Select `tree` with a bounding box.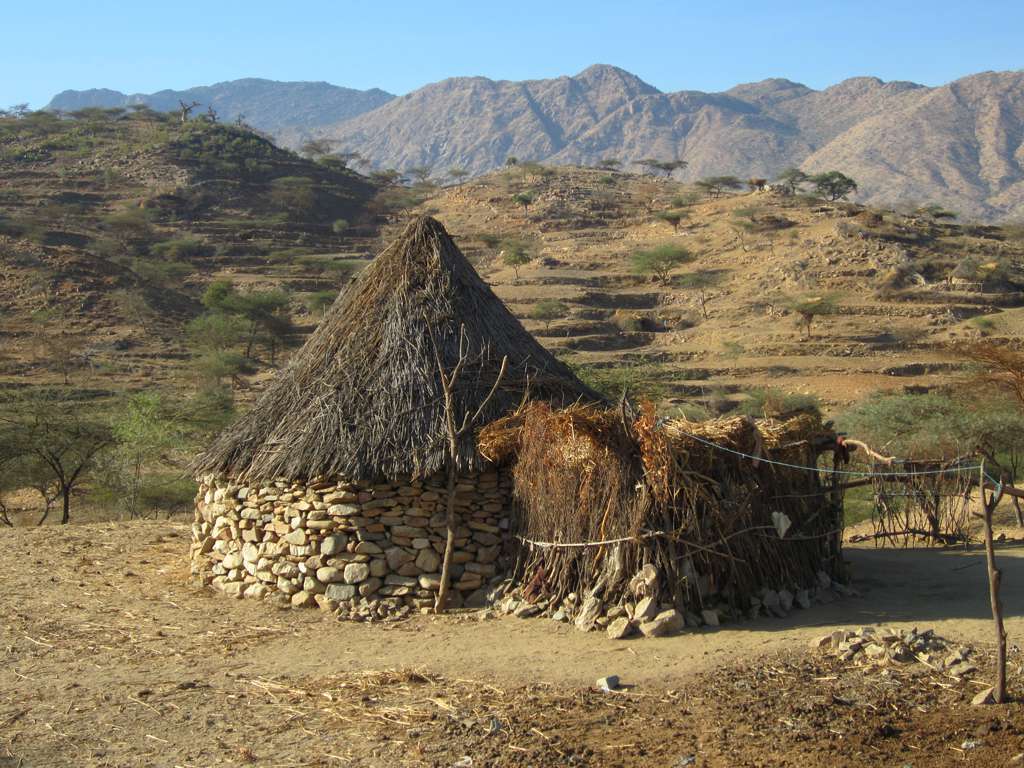
<region>802, 168, 854, 202</region>.
